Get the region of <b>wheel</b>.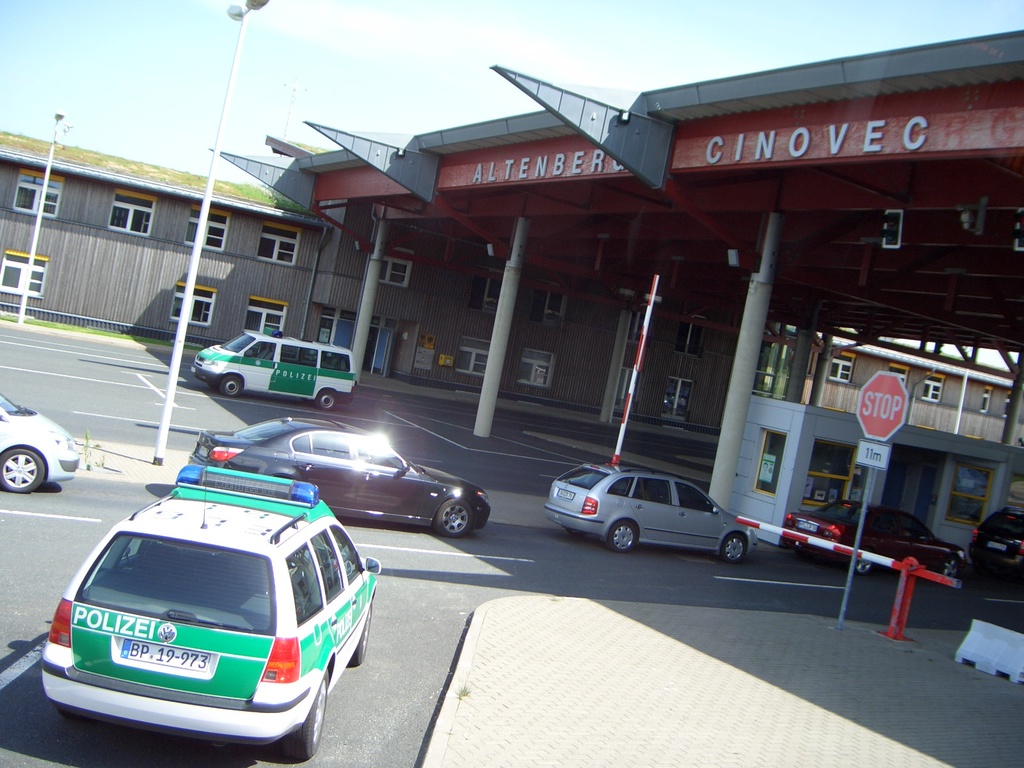
<box>721,533,747,564</box>.
